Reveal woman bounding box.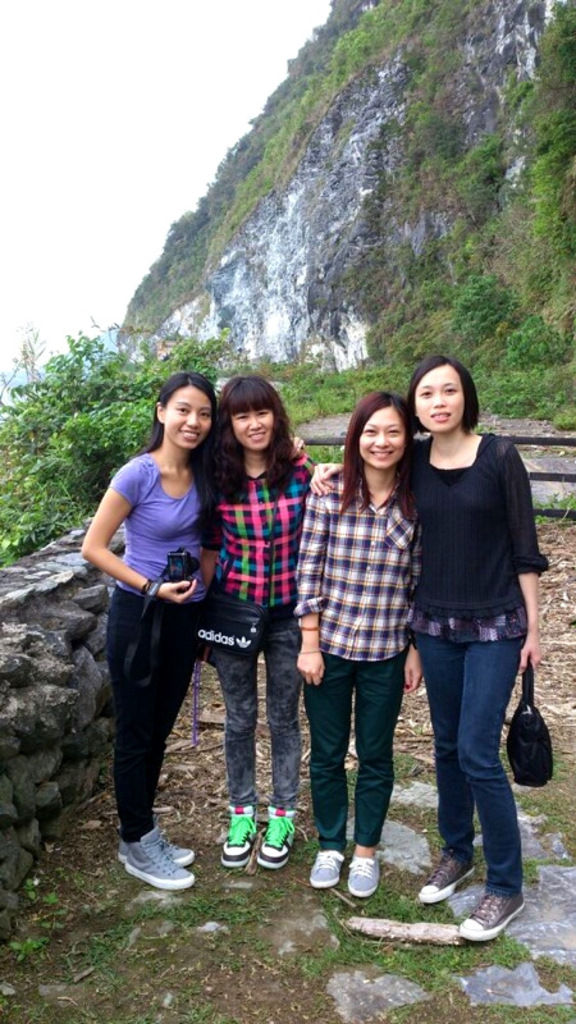
Revealed: <region>200, 365, 320, 858</region>.
